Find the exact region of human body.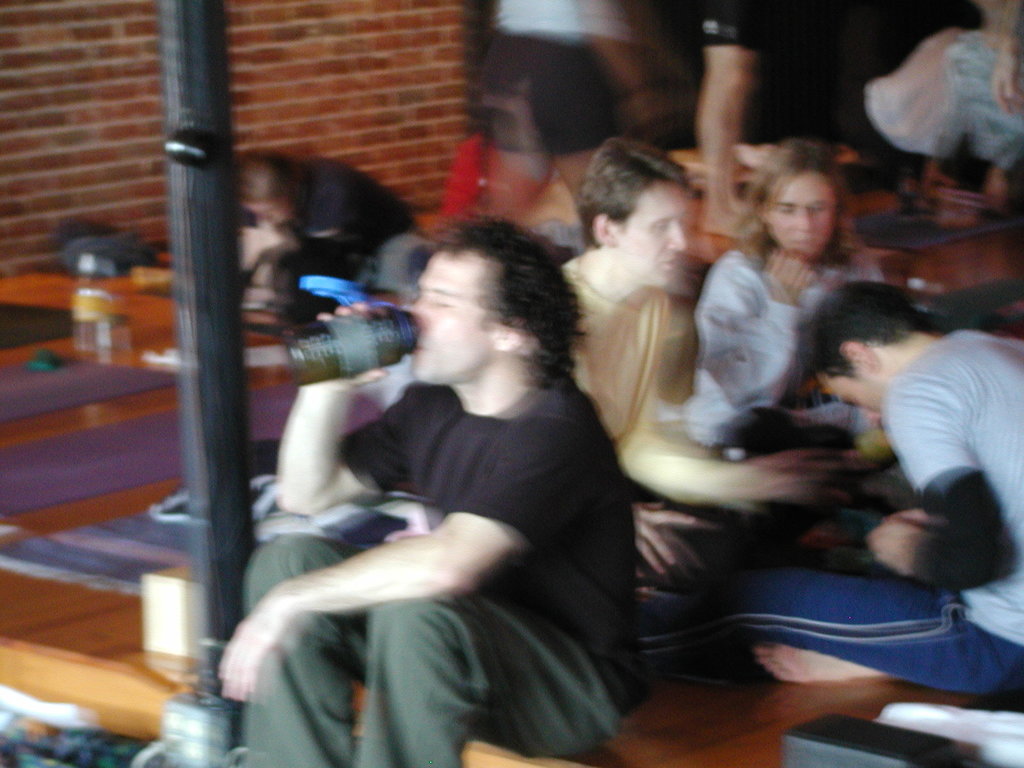
Exact region: (232, 139, 440, 320).
